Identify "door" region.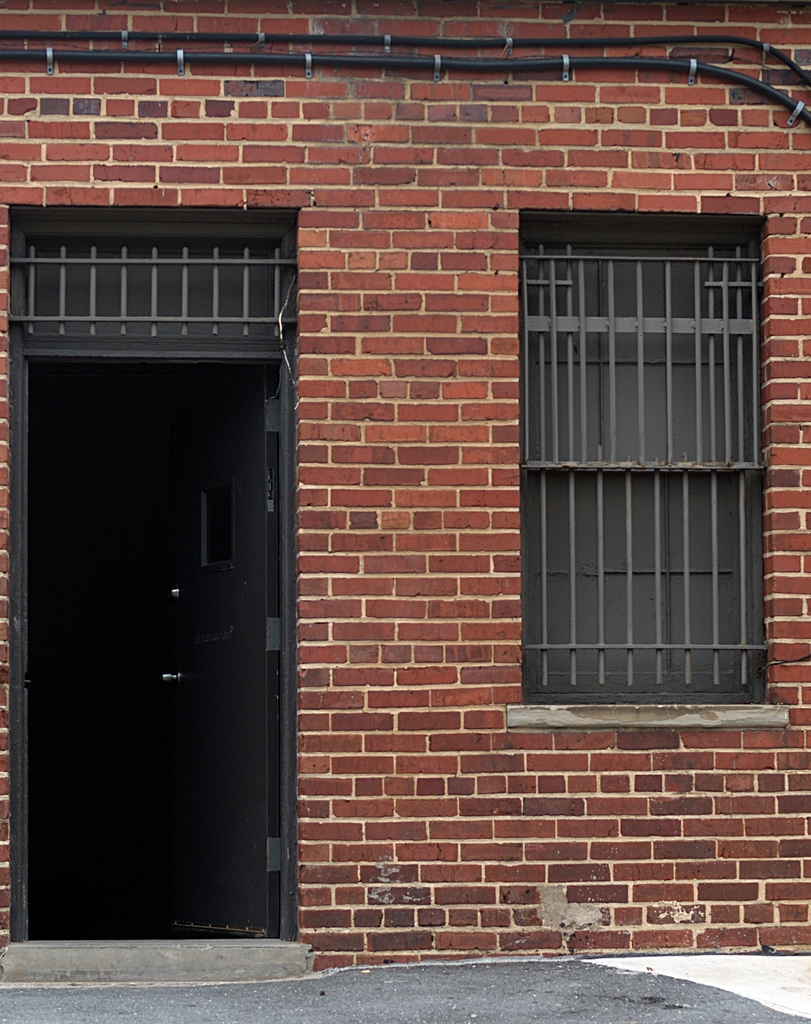
Region: left=39, top=200, right=388, bottom=961.
